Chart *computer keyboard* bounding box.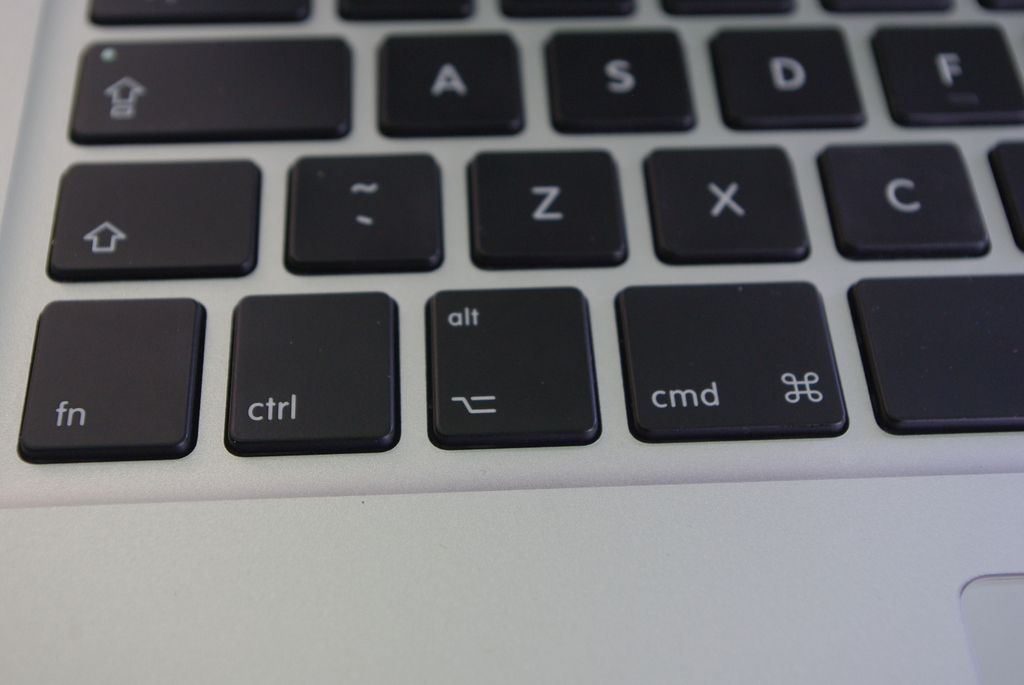
Charted: [13, 0, 1023, 466].
